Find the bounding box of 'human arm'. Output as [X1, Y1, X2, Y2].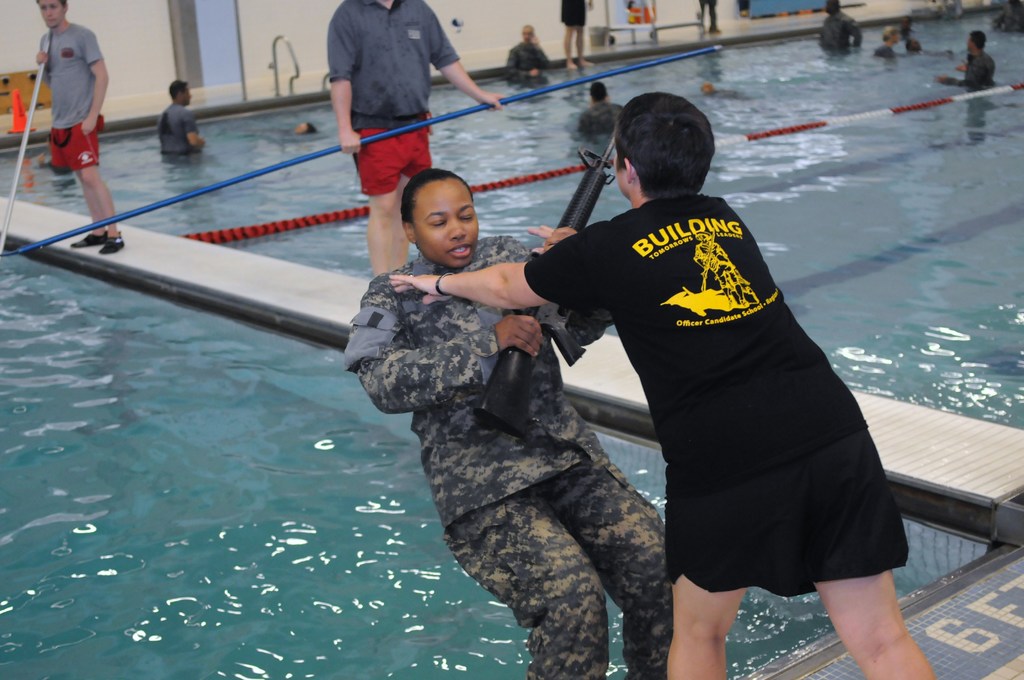
[532, 215, 577, 252].
